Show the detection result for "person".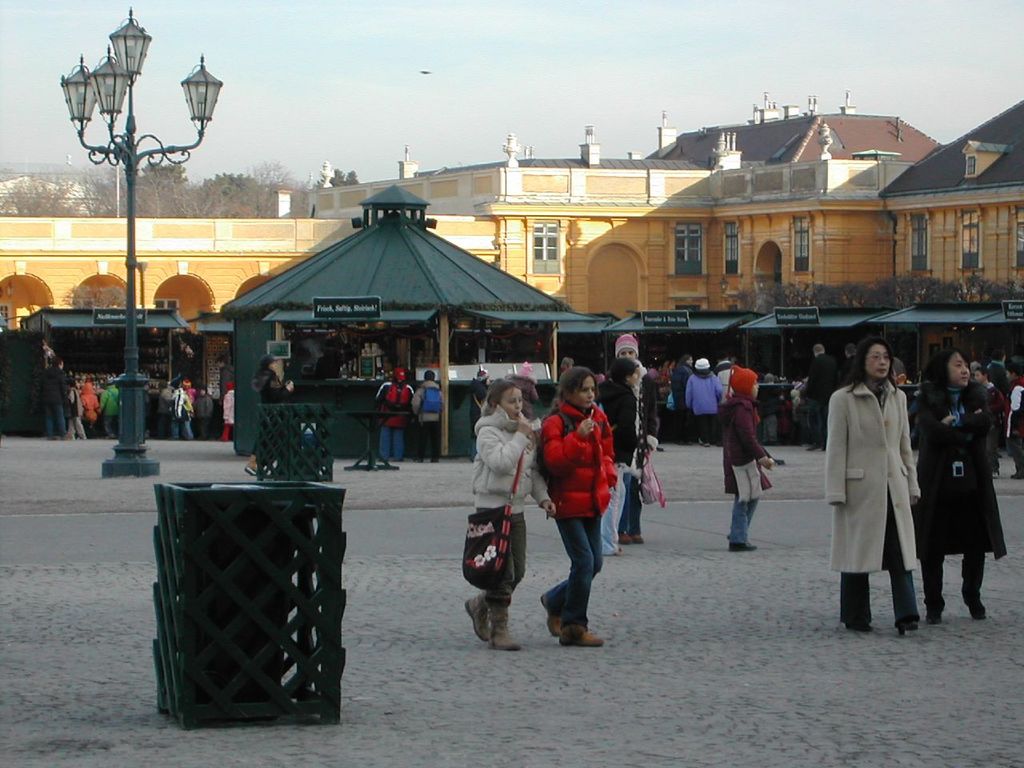
[471,371,493,461].
